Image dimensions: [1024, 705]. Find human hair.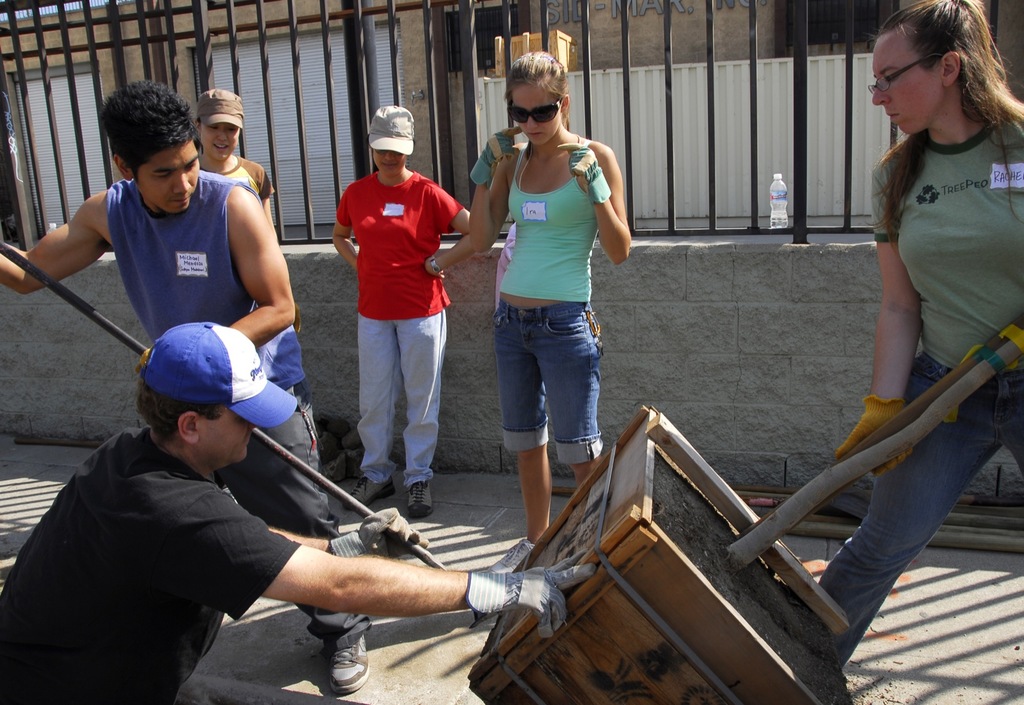
[left=102, top=83, right=194, bottom=174].
